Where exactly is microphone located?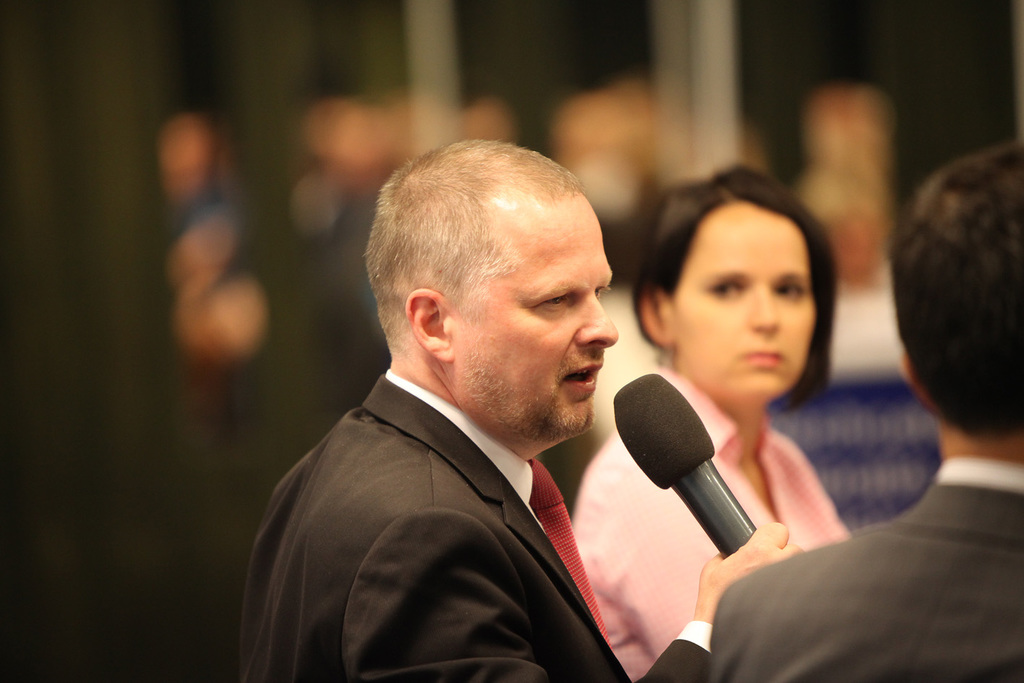
Its bounding box is (x1=599, y1=383, x2=790, y2=567).
